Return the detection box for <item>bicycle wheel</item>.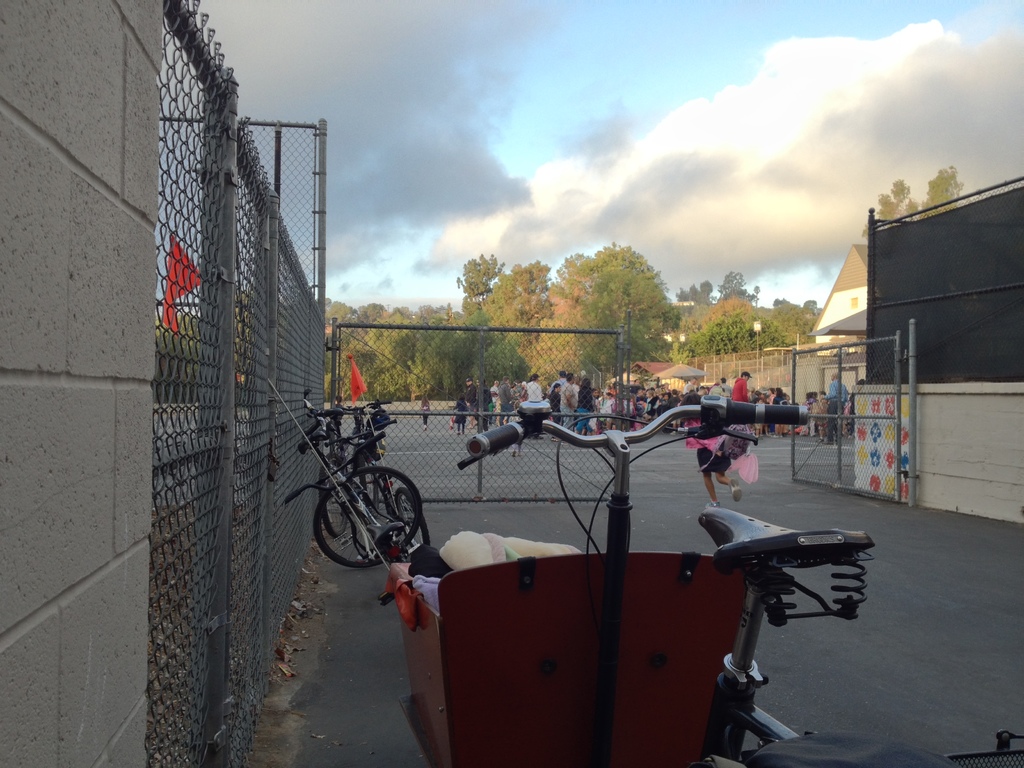
[344, 455, 390, 552].
